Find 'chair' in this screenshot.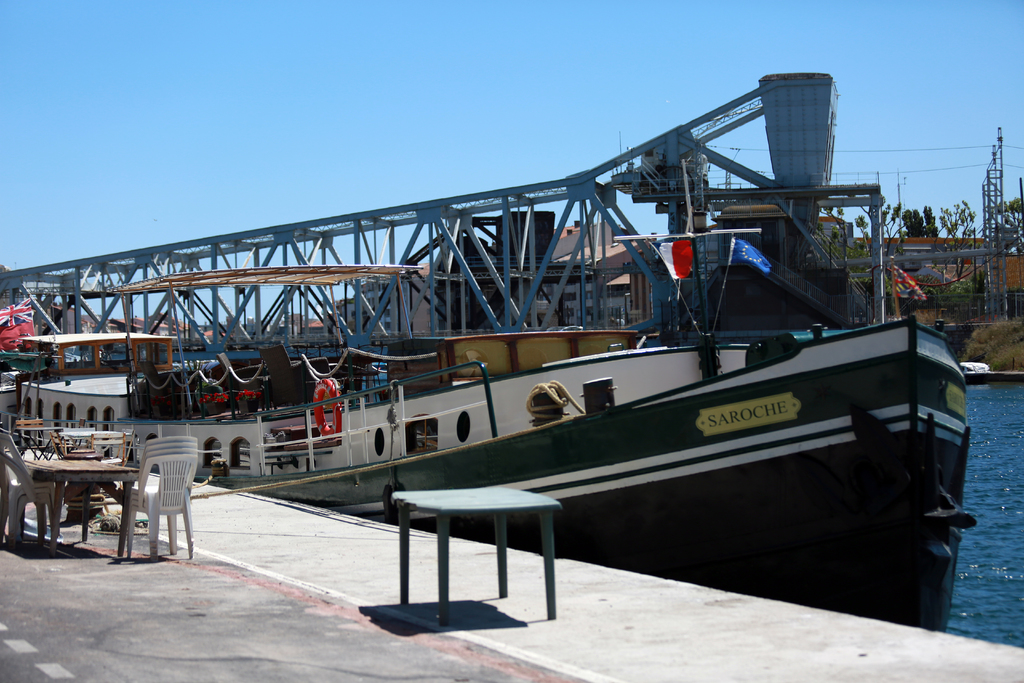
The bounding box for 'chair' is bbox(89, 427, 130, 509).
